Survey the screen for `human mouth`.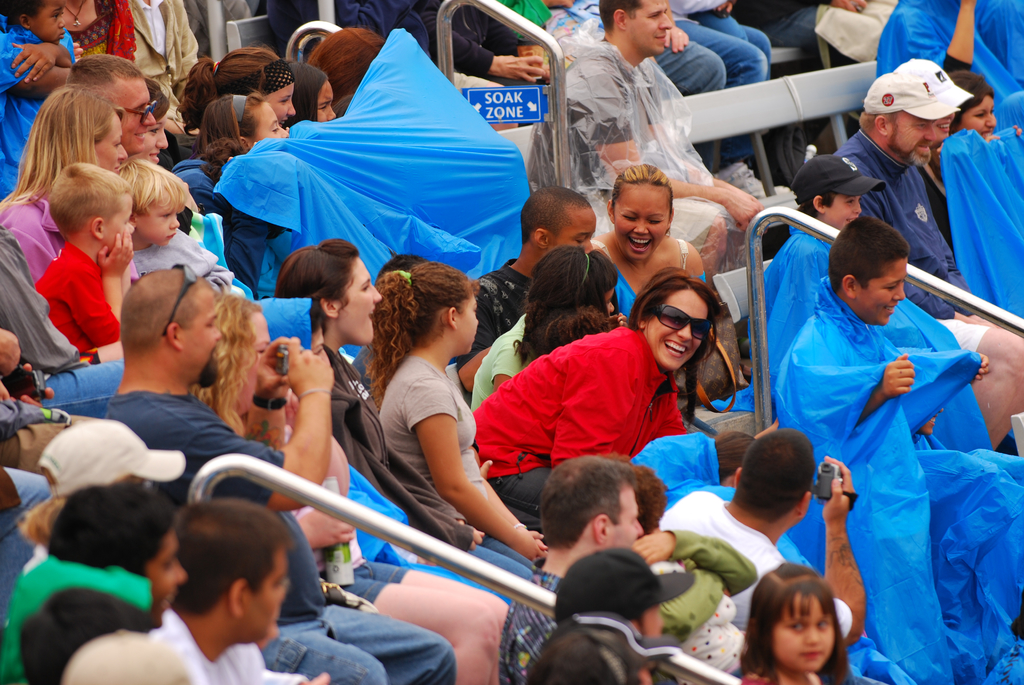
Survey found: select_region(625, 237, 653, 251).
